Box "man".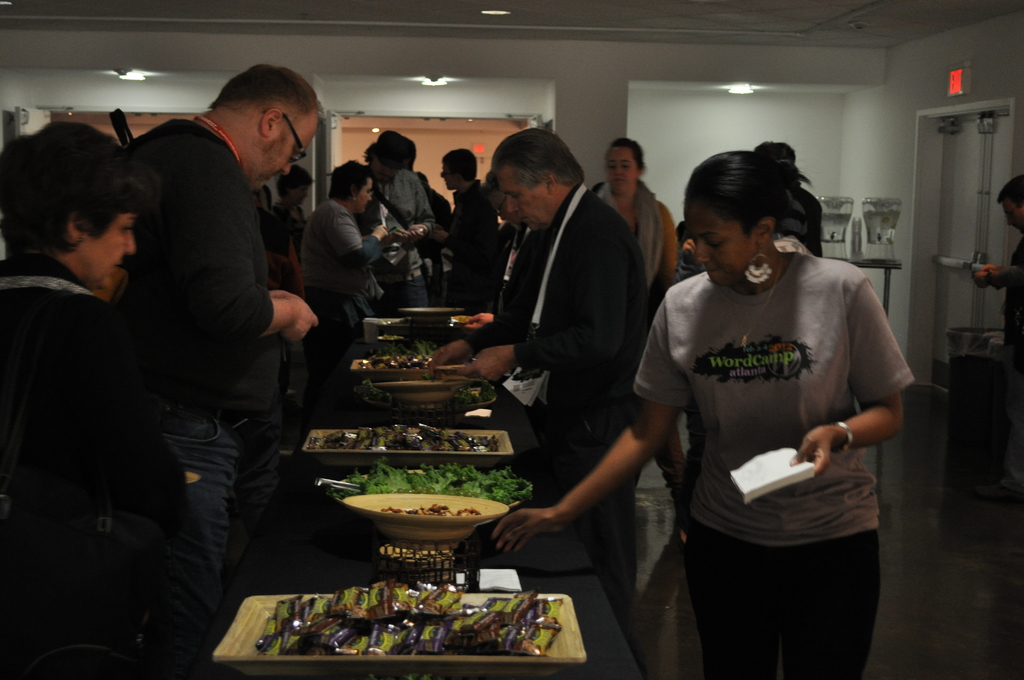
{"left": 975, "top": 182, "right": 1023, "bottom": 334}.
